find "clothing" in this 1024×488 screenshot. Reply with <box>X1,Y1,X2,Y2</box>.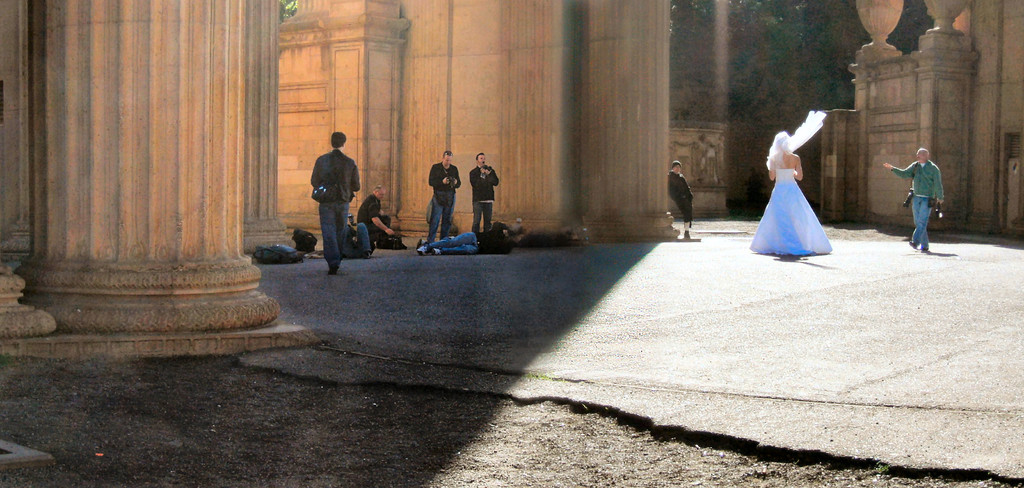
<box>344,221,372,255</box>.
